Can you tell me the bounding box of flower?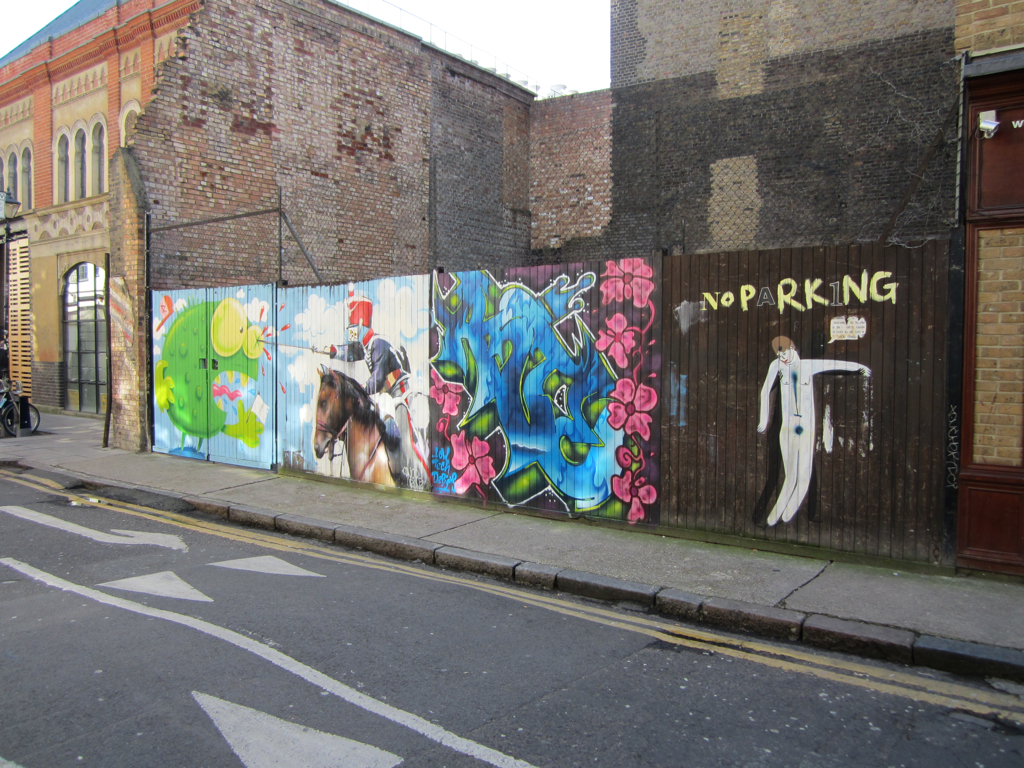
box=[607, 379, 659, 449].
